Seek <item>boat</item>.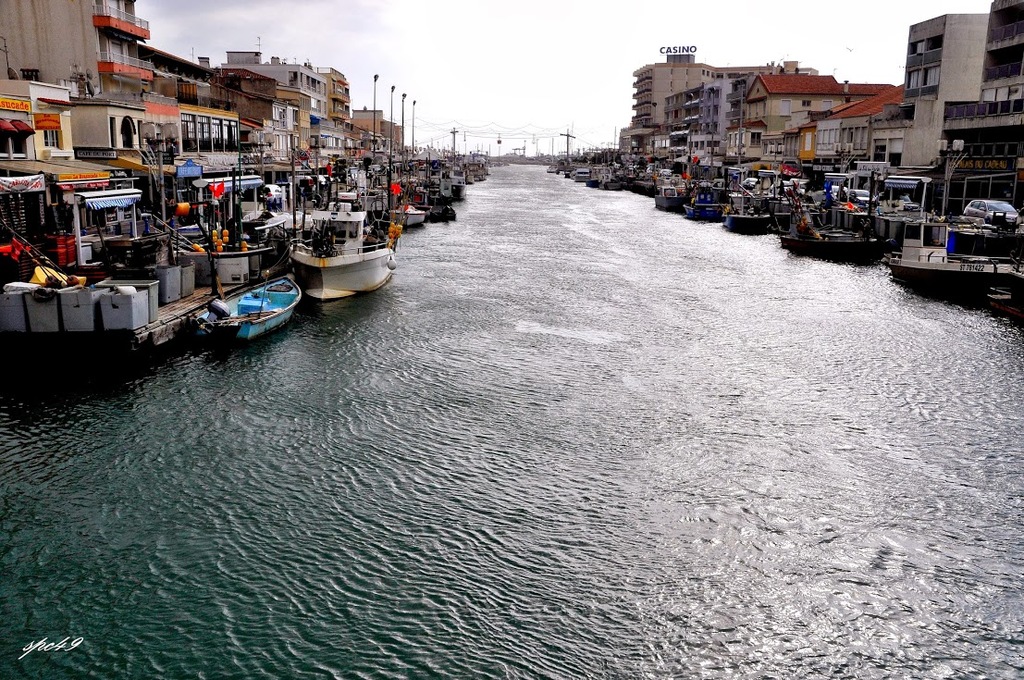
Rect(462, 162, 483, 182).
